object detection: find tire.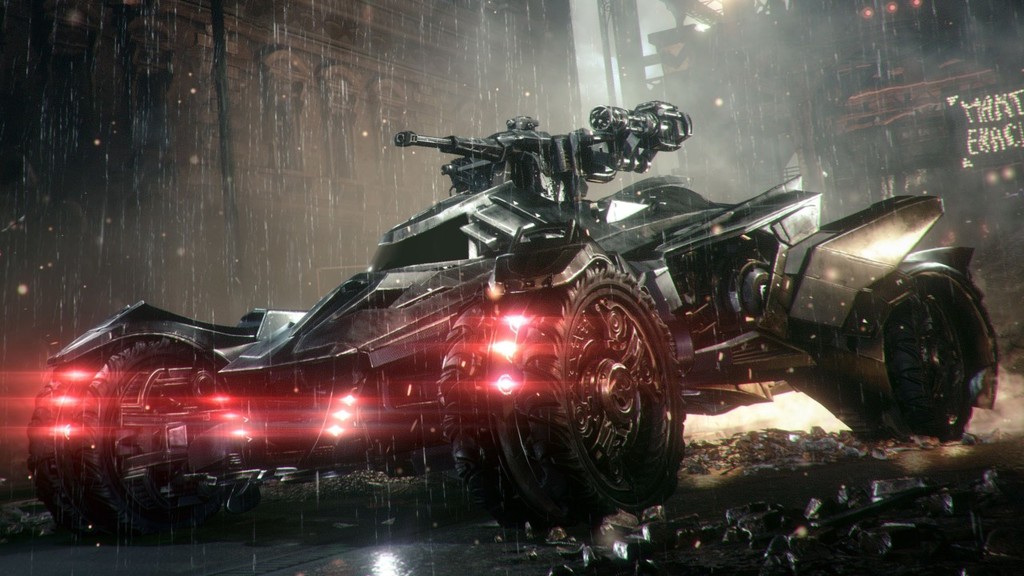
[22, 327, 294, 556].
